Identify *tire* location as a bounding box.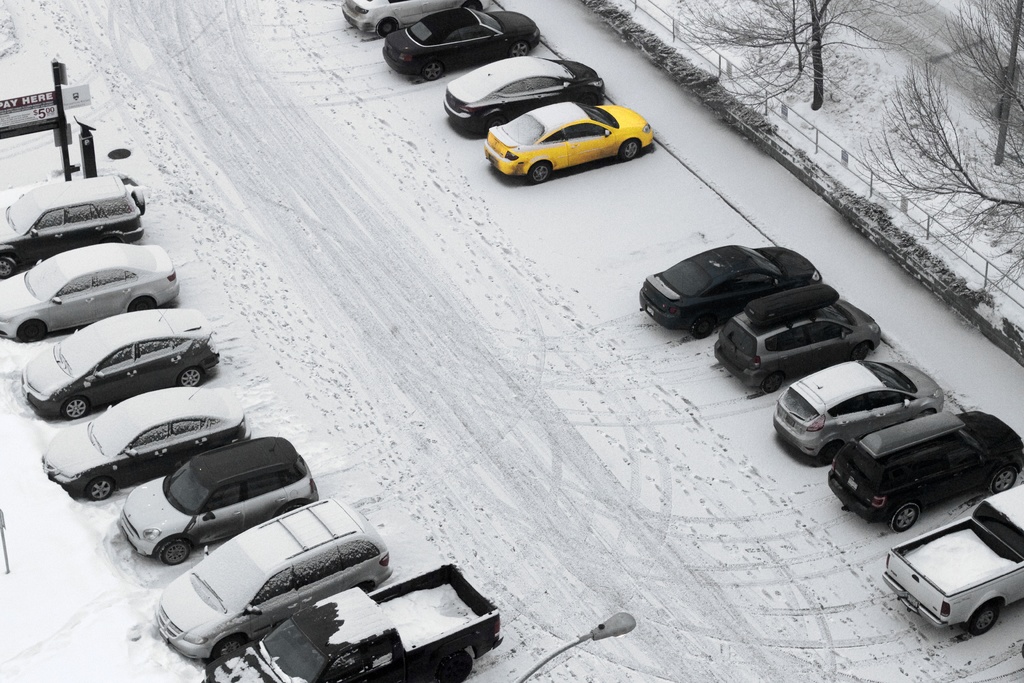
(513,38,533,53).
